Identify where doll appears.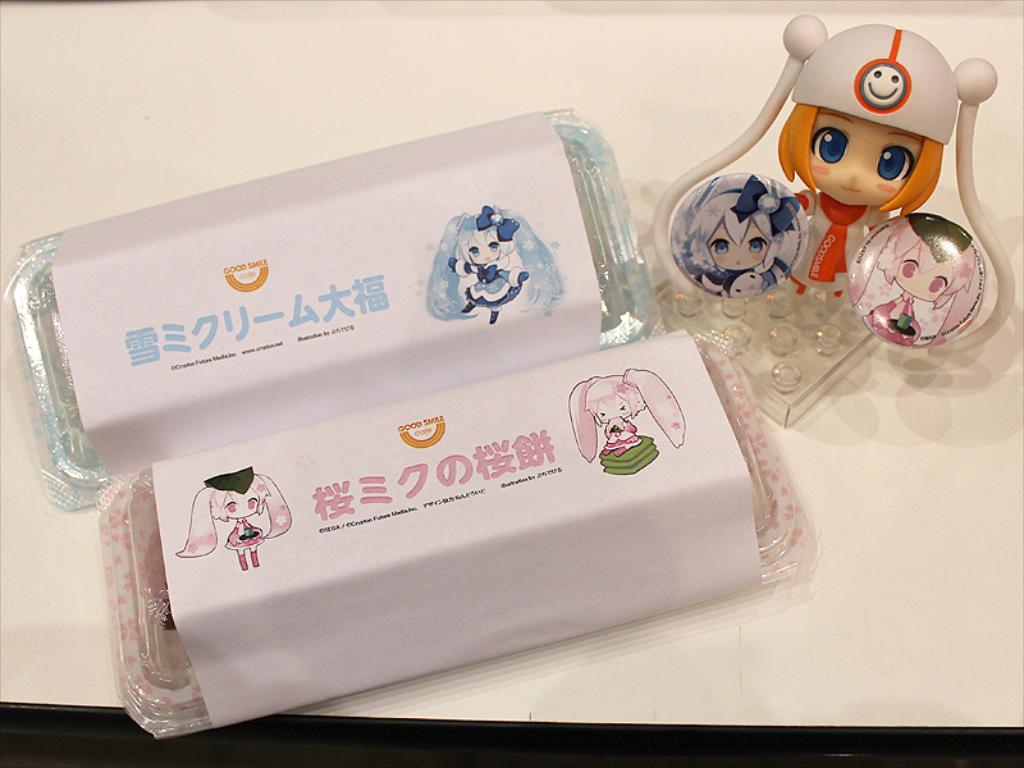
Appears at 657, 15, 1018, 351.
